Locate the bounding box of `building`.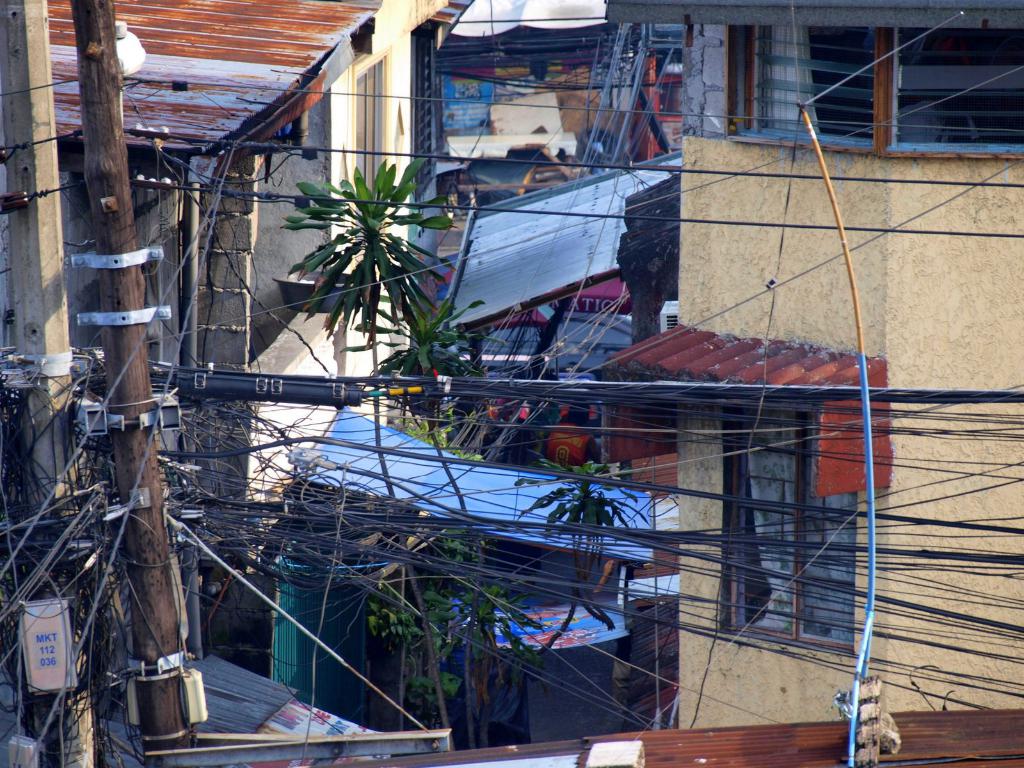
Bounding box: (x1=589, y1=0, x2=1023, y2=767).
